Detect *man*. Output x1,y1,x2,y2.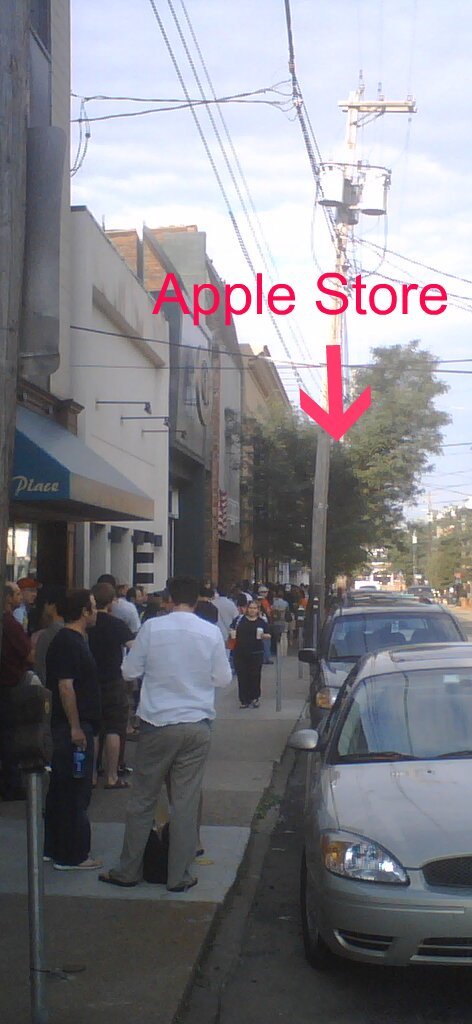
44,590,107,874.
